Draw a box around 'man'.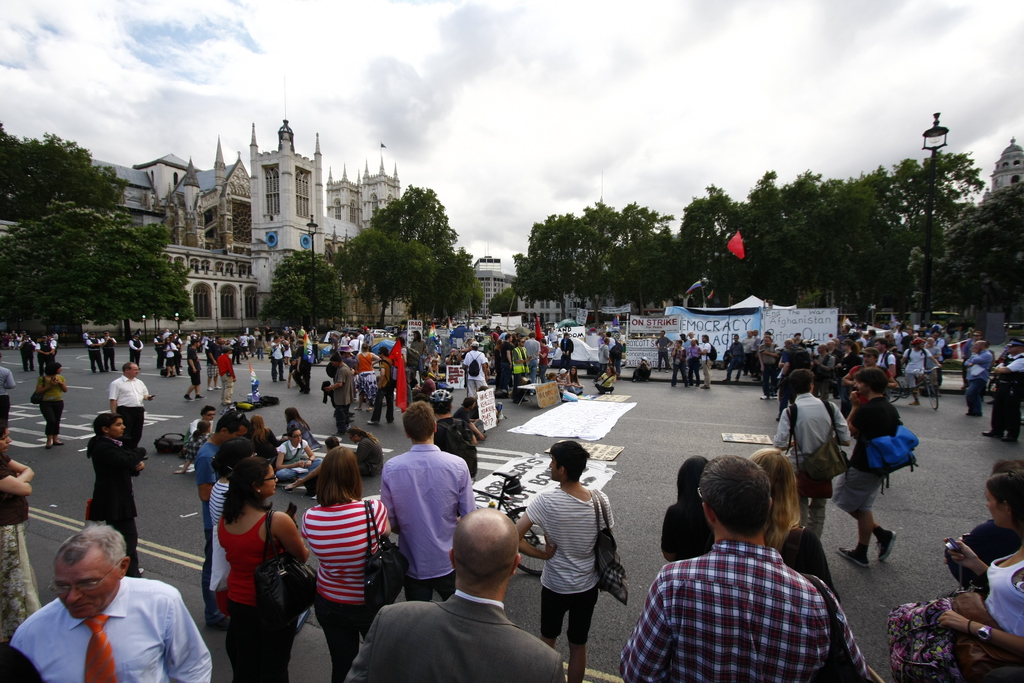
[x1=110, y1=353, x2=152, y2=443].
